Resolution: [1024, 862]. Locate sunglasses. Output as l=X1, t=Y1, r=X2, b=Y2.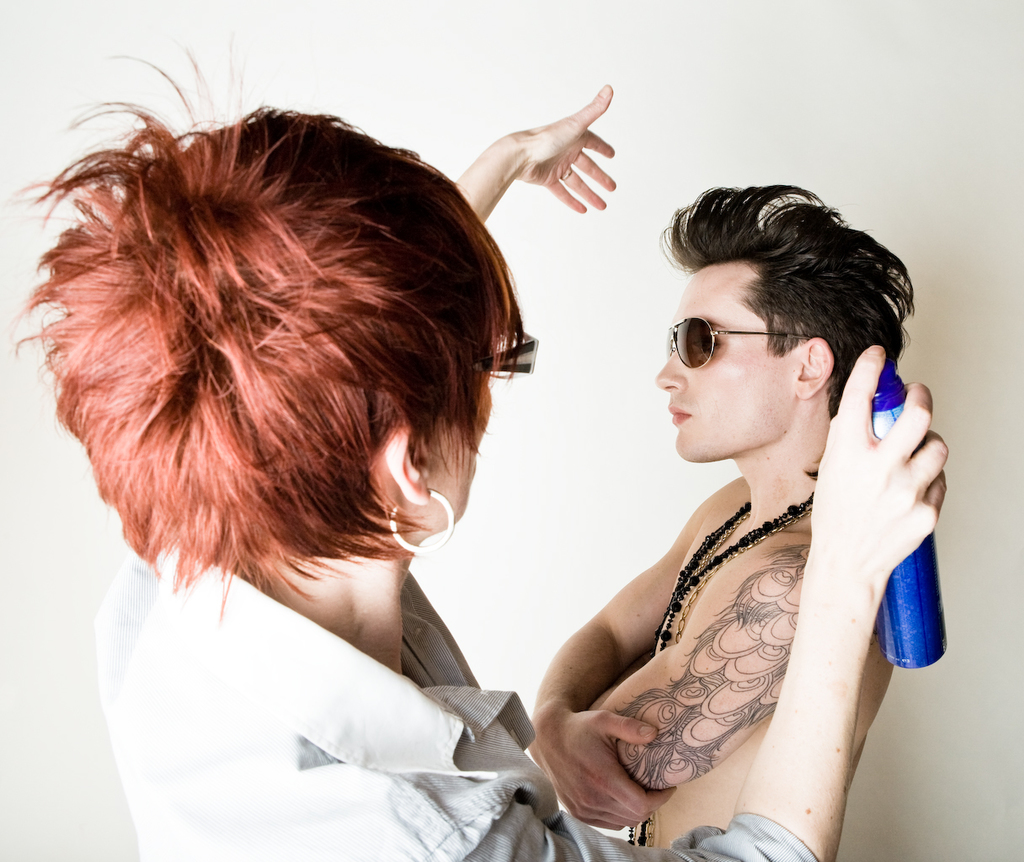
l=666, t=315, r=818, b=368.
